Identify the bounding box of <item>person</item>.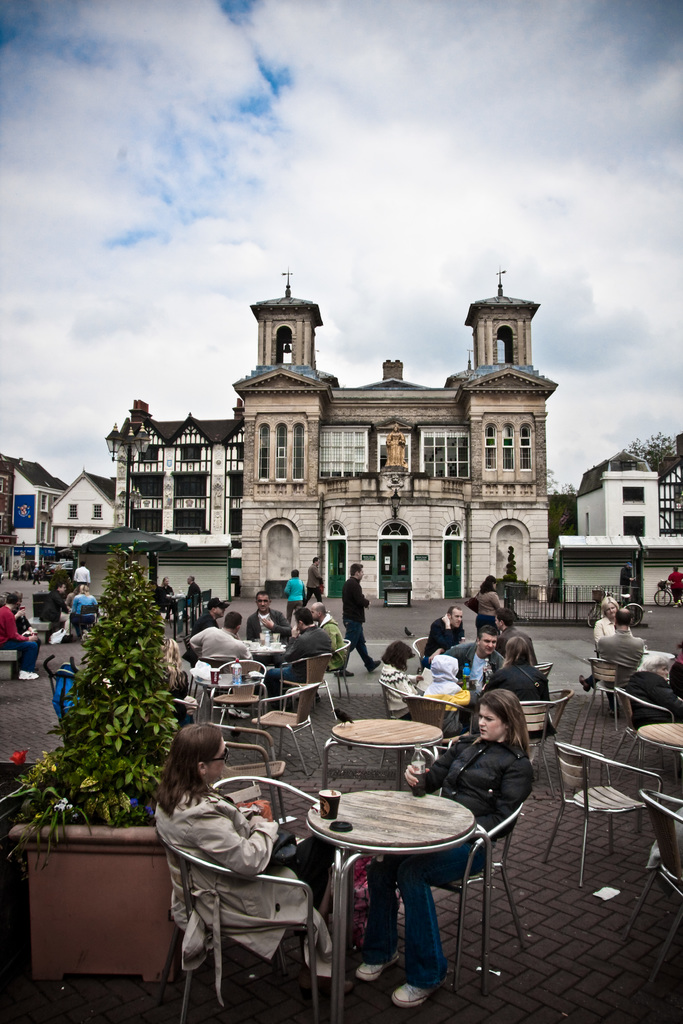
locate(0, 588, 43, 686).
